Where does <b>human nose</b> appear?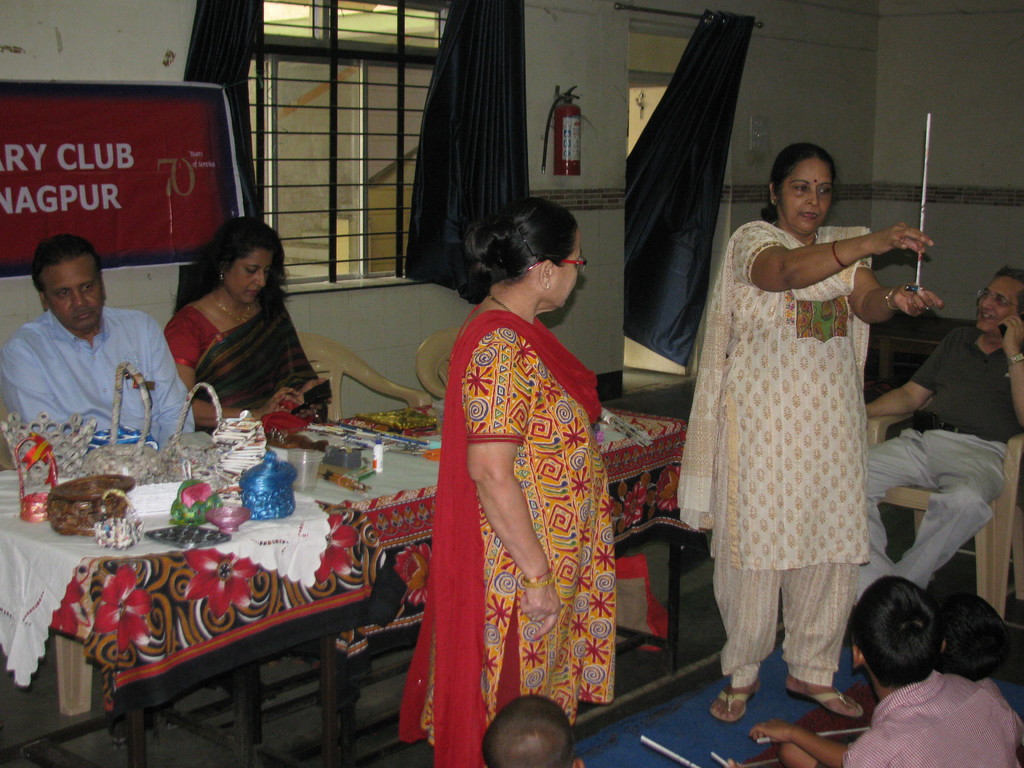
Appears at select_region(251, 267, 266, 287).
